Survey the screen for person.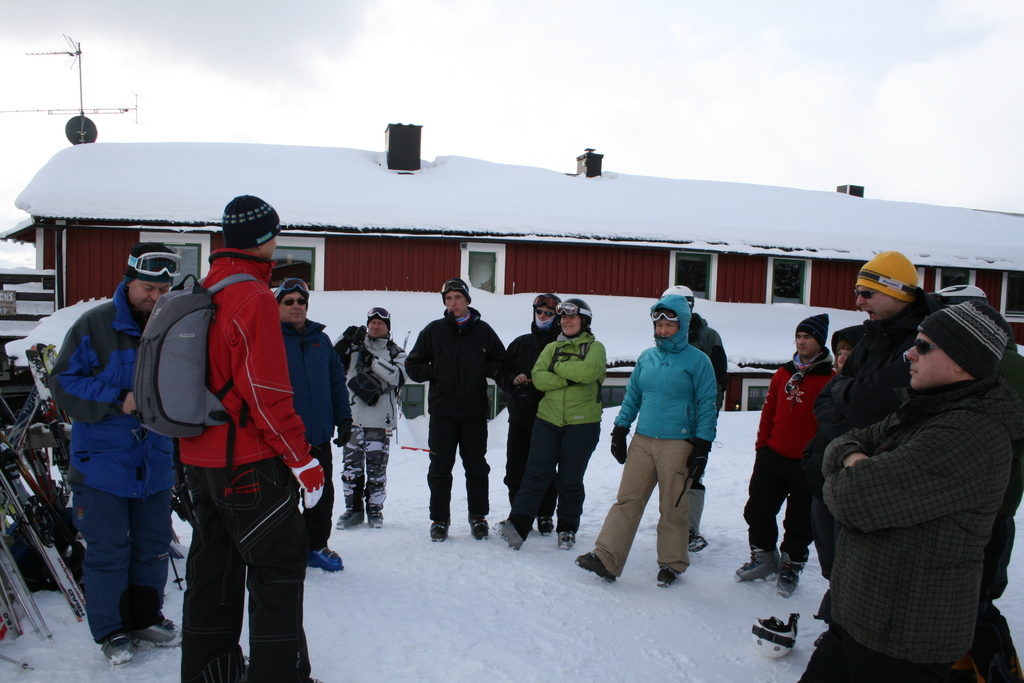
Survey found: region(331, 313, 412, 525).
